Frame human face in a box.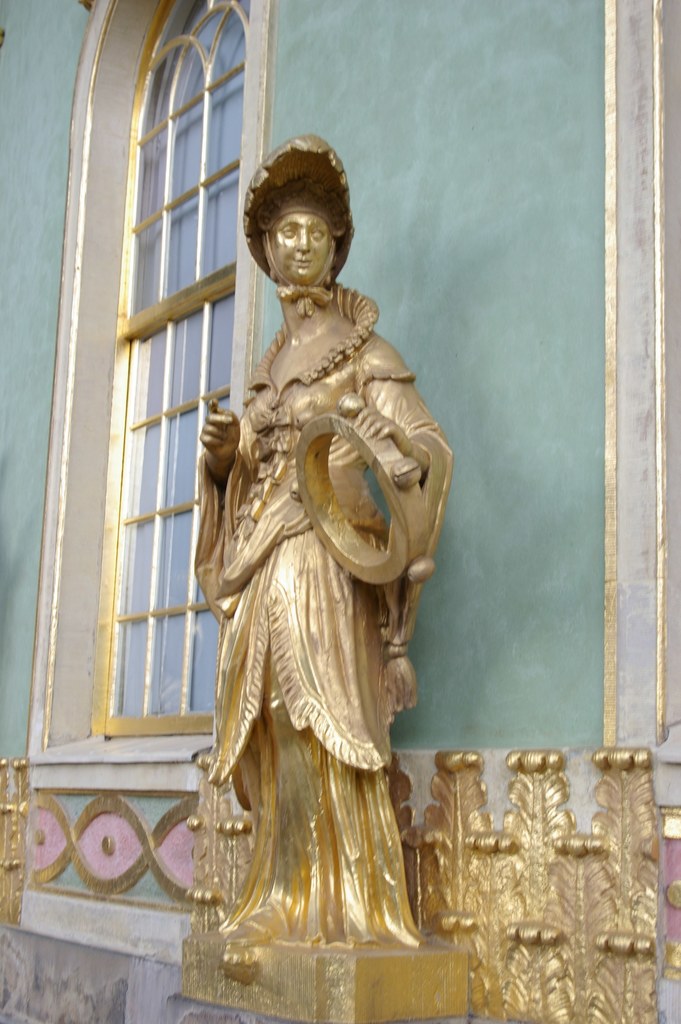
[left=273, top=209, right=341, bottom=283].
